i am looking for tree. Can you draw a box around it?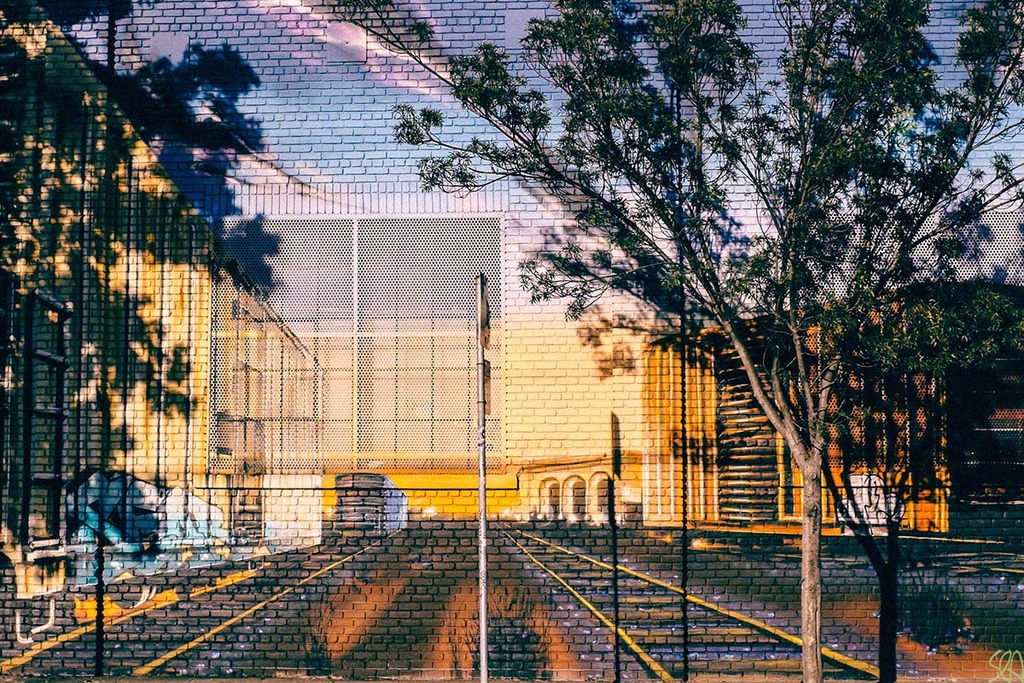
Sure, the bounding box is (332, 0, 1023, 680).
